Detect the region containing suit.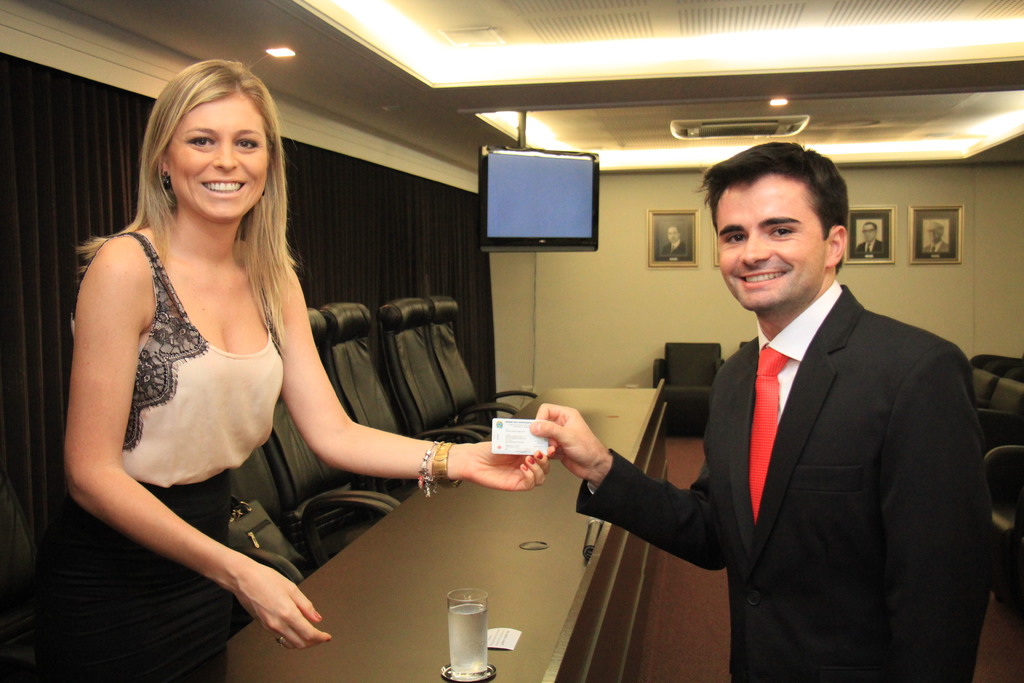
655:153:996:680.
